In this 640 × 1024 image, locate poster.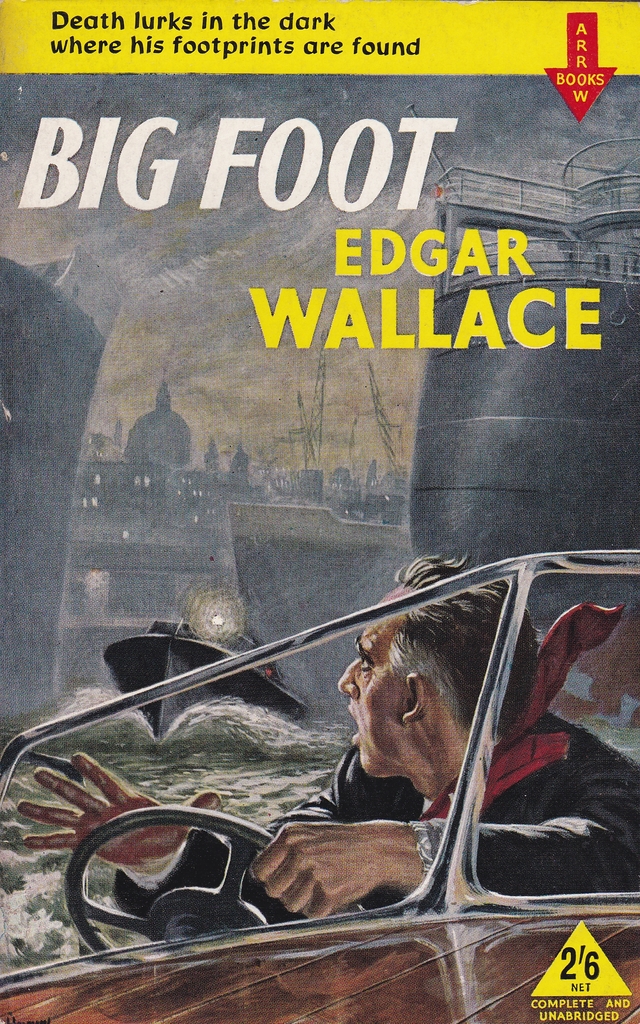
Bounding box: box=[0, 0, 639, 1023].
